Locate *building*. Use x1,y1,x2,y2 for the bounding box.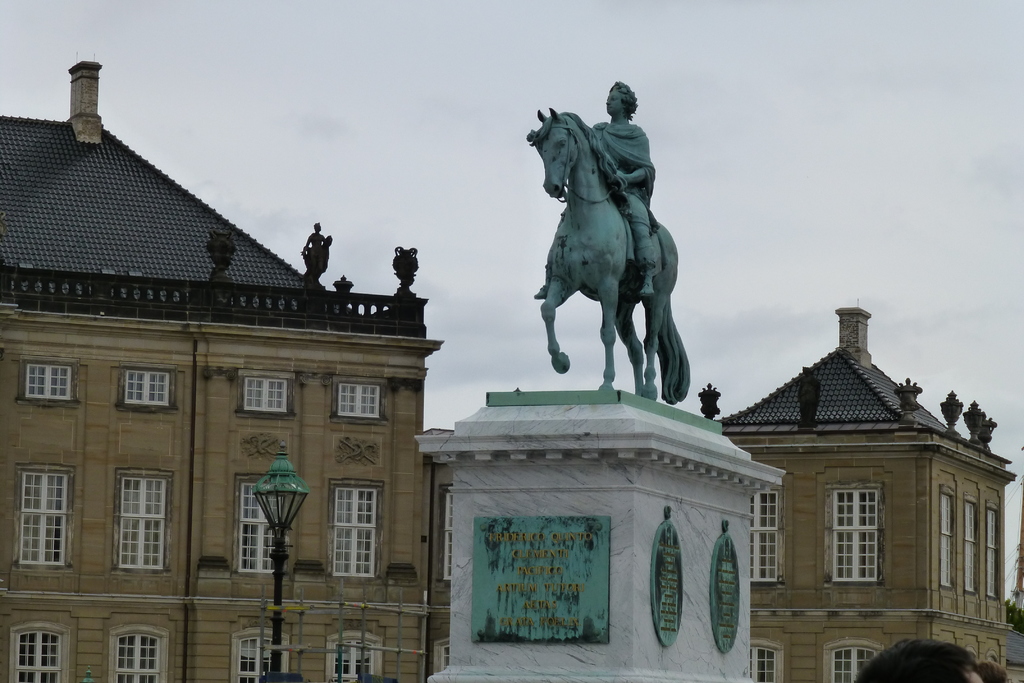
429,302,1018,682.
